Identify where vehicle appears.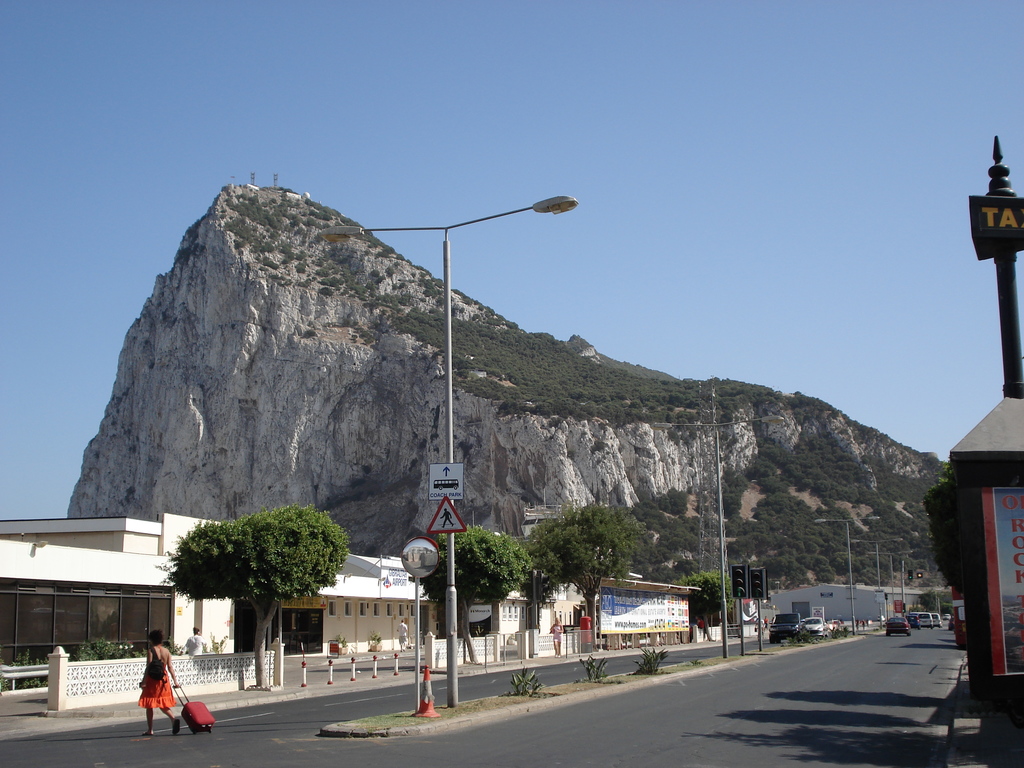
Appears at l=945, t=610, r=952, b=622.
